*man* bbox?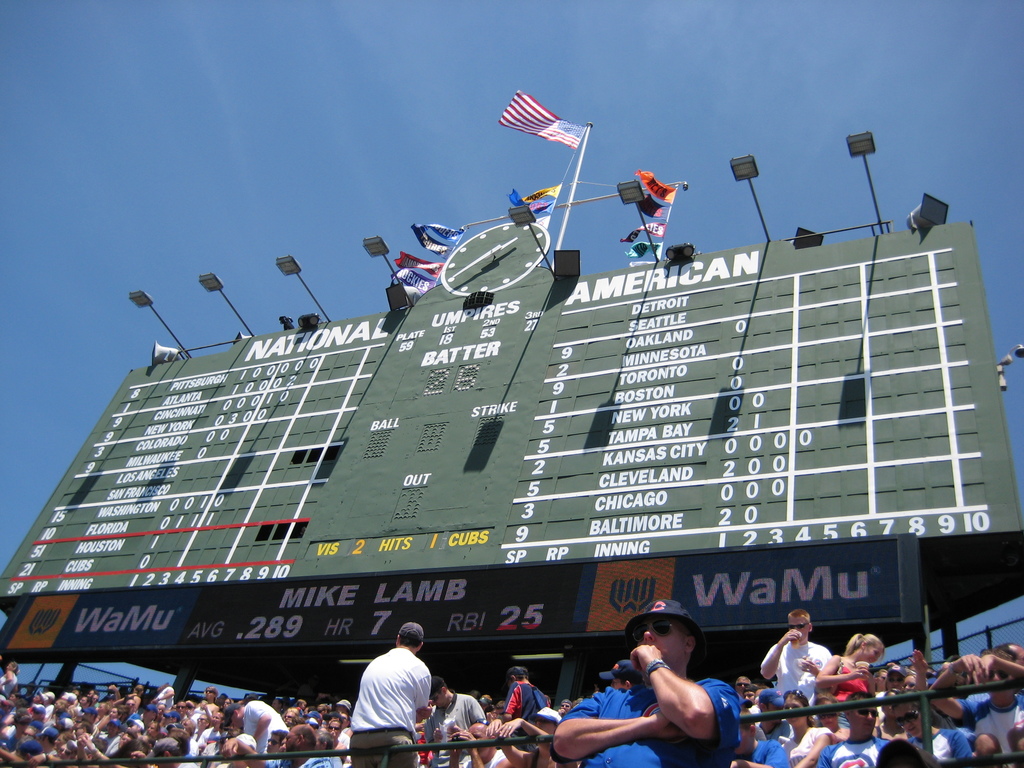
Rect(446, 721, 515, 767)
